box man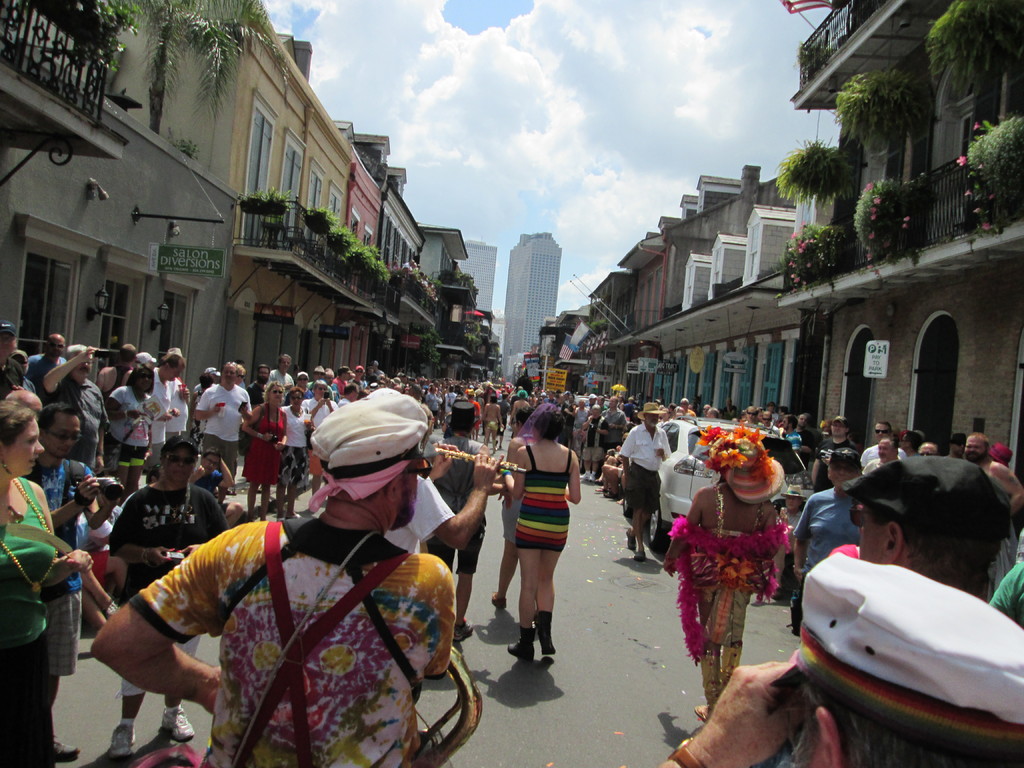
{"x1": 300, "y1": 379, "x2": 337, "y2": 498}
